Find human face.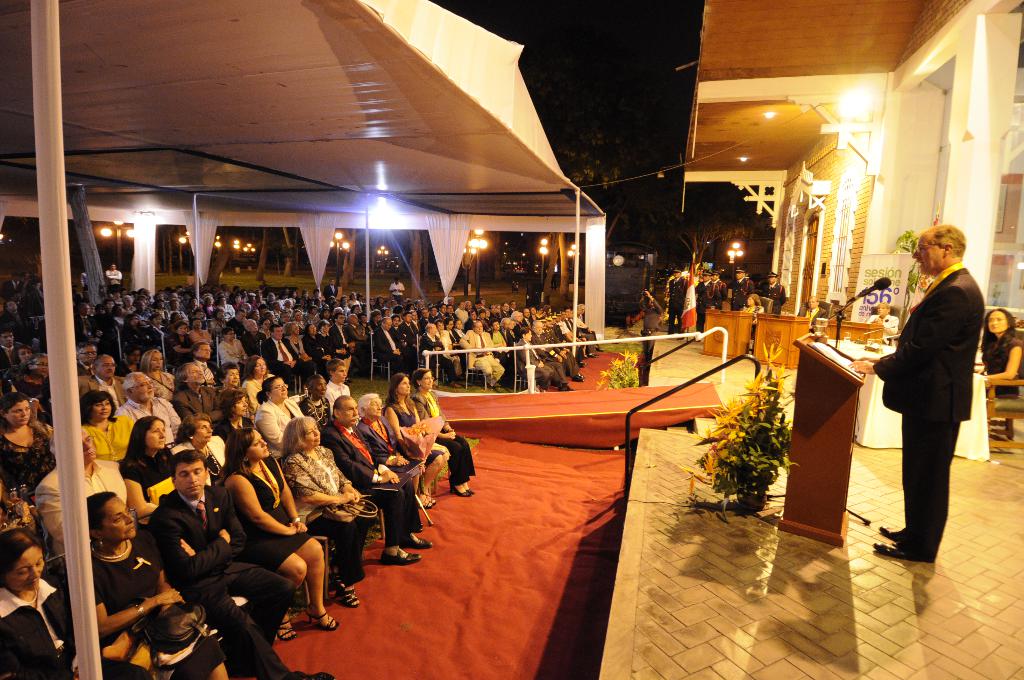
[767, 276, 777, 284].
